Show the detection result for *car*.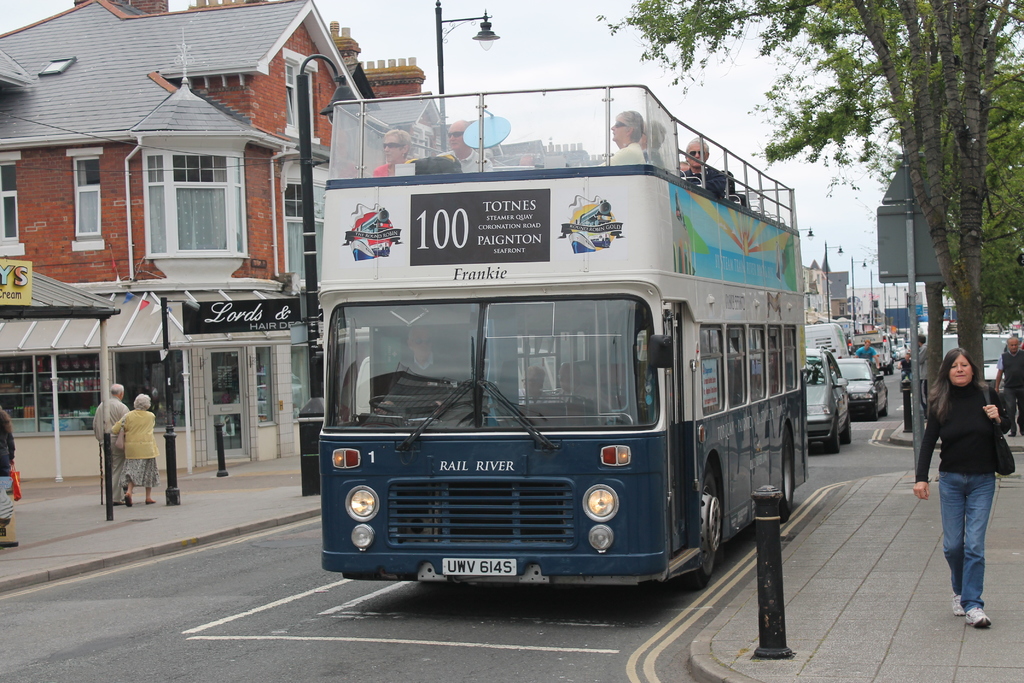
<bbox>804, 352, 851, 450</bbox>.
